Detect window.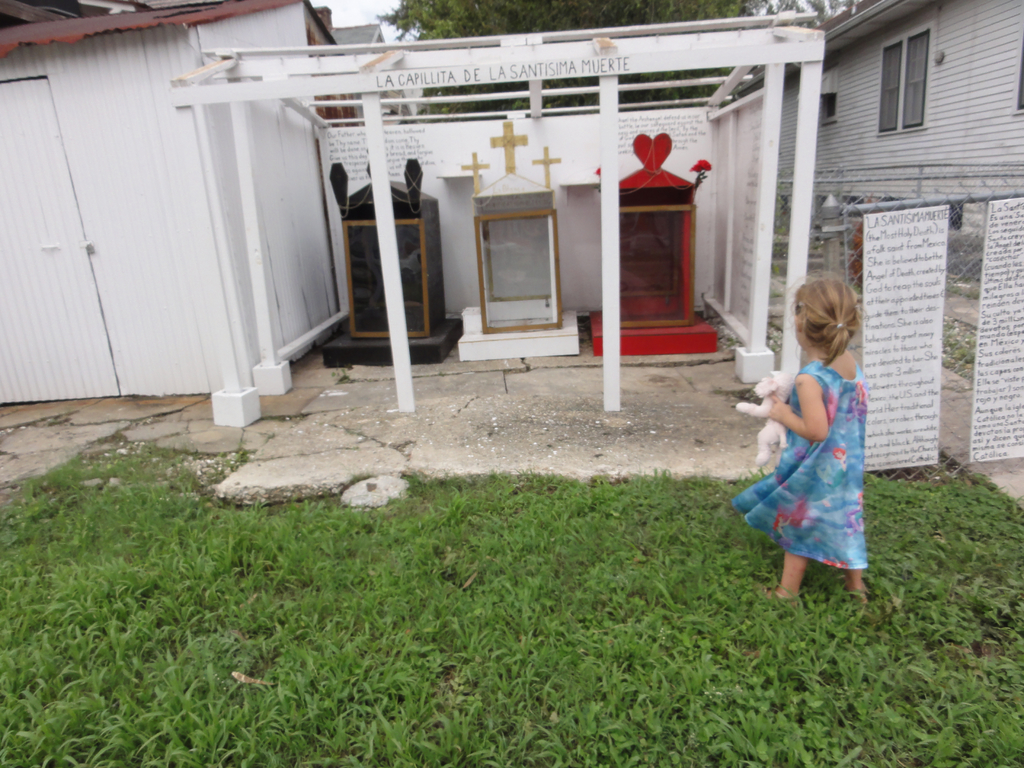
Detected at <bbox>821, 65, 837, 118</bbox>.
